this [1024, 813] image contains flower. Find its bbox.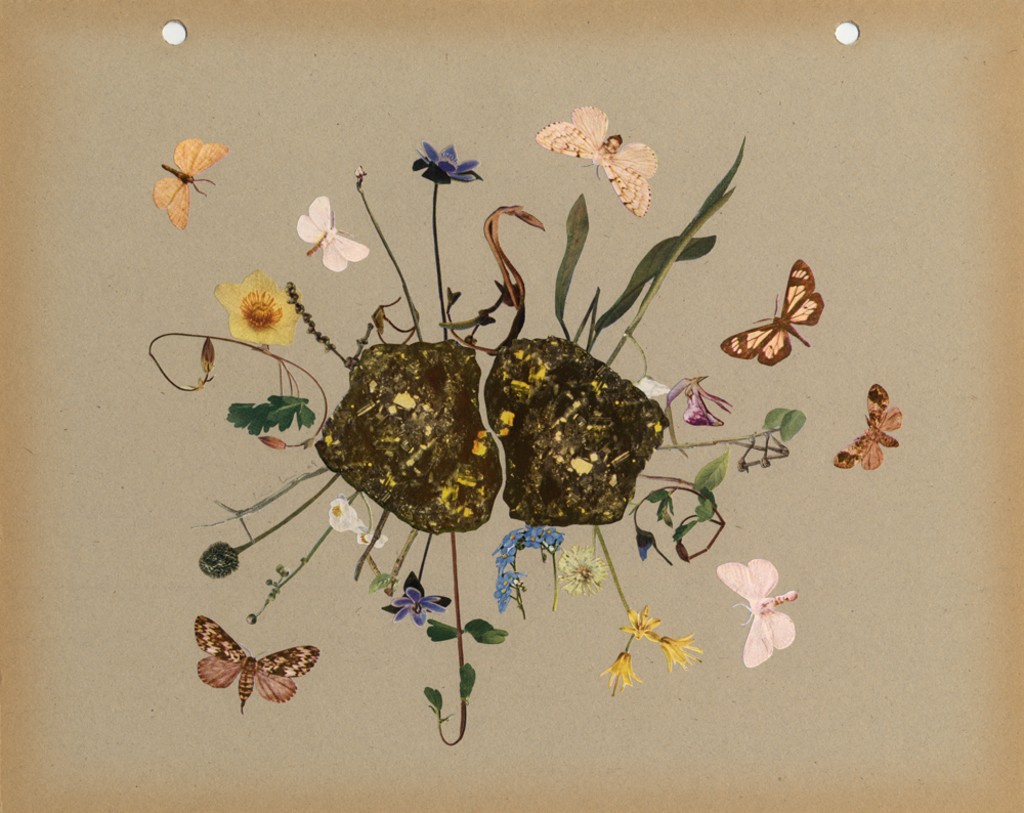
box=[327, 493, 355, 532].
